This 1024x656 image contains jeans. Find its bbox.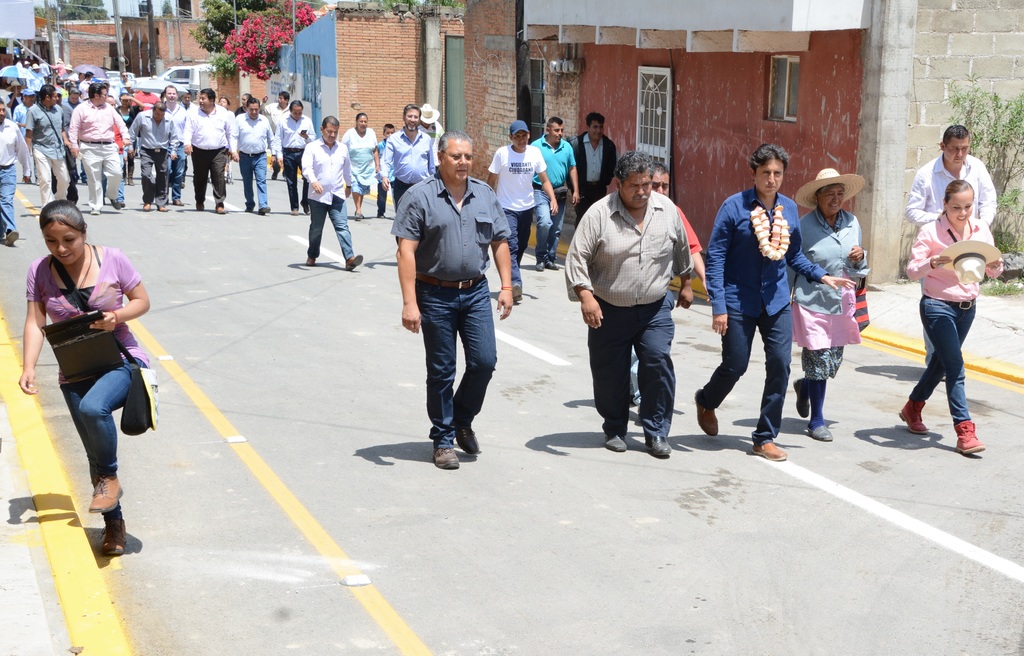
crop(58, 362, 136, 511).
